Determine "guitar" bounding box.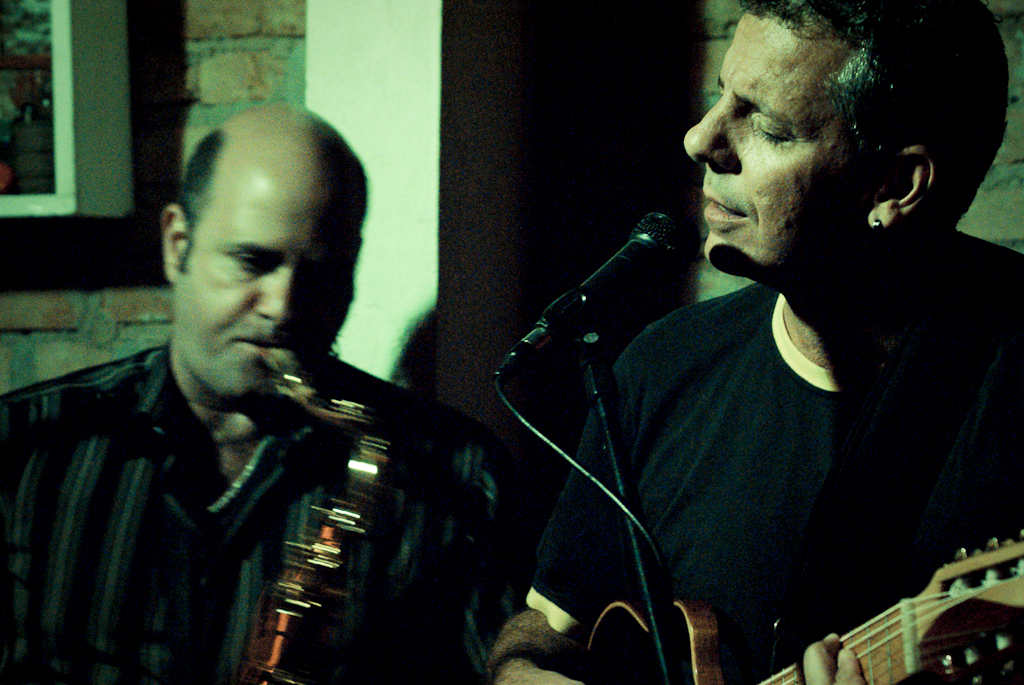
Determined: 588, 530, 1023, 684.
